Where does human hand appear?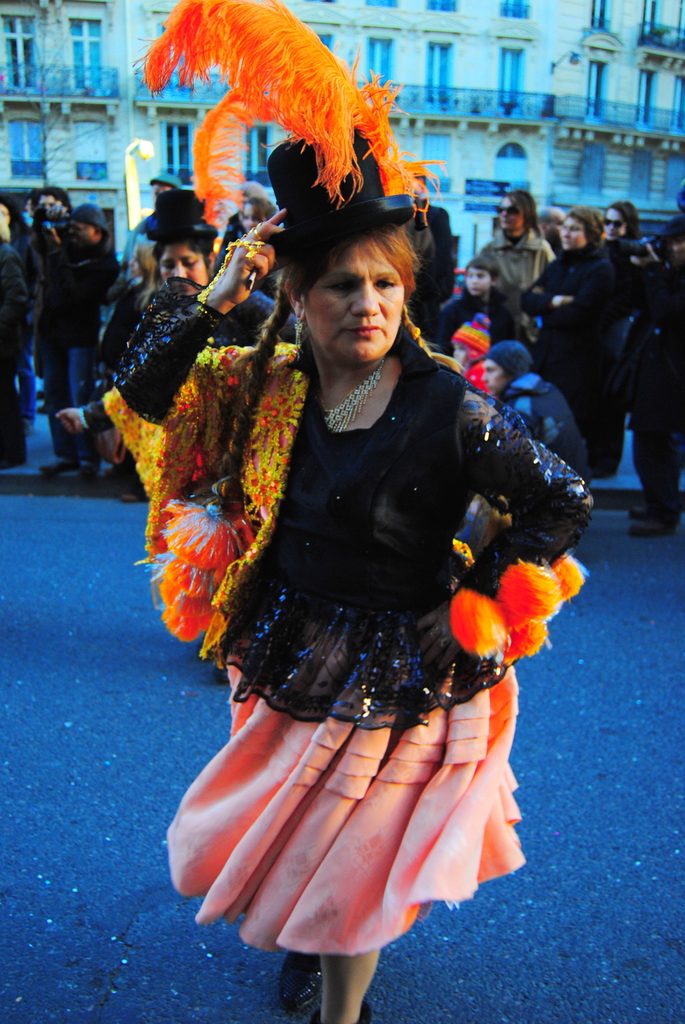
Appears at bbox=(206, 211, 287, 314).
